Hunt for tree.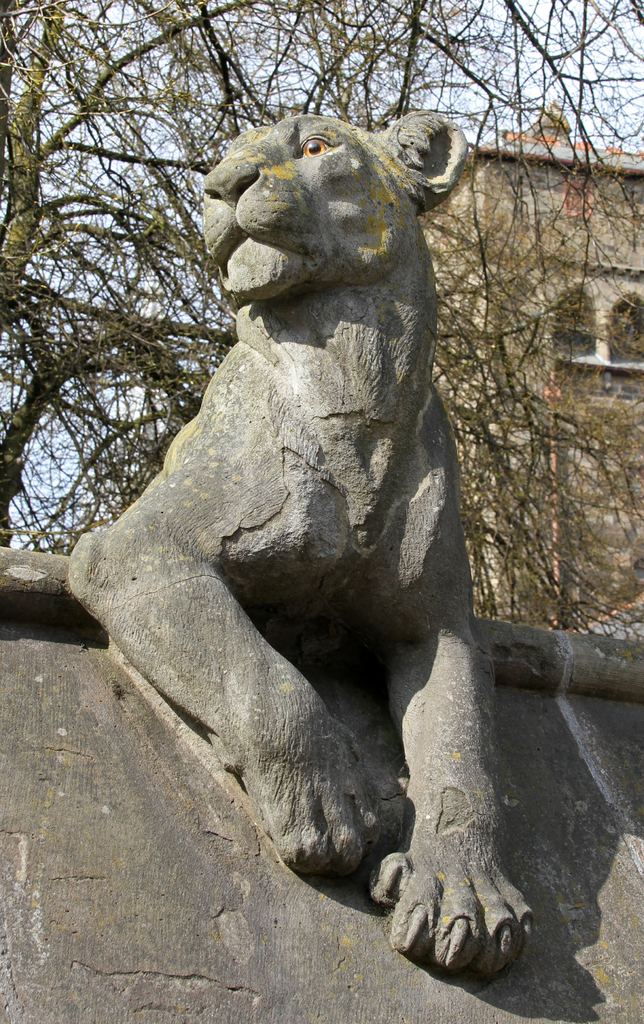
Hunted down at BBox(0, 0, 643, 638).
